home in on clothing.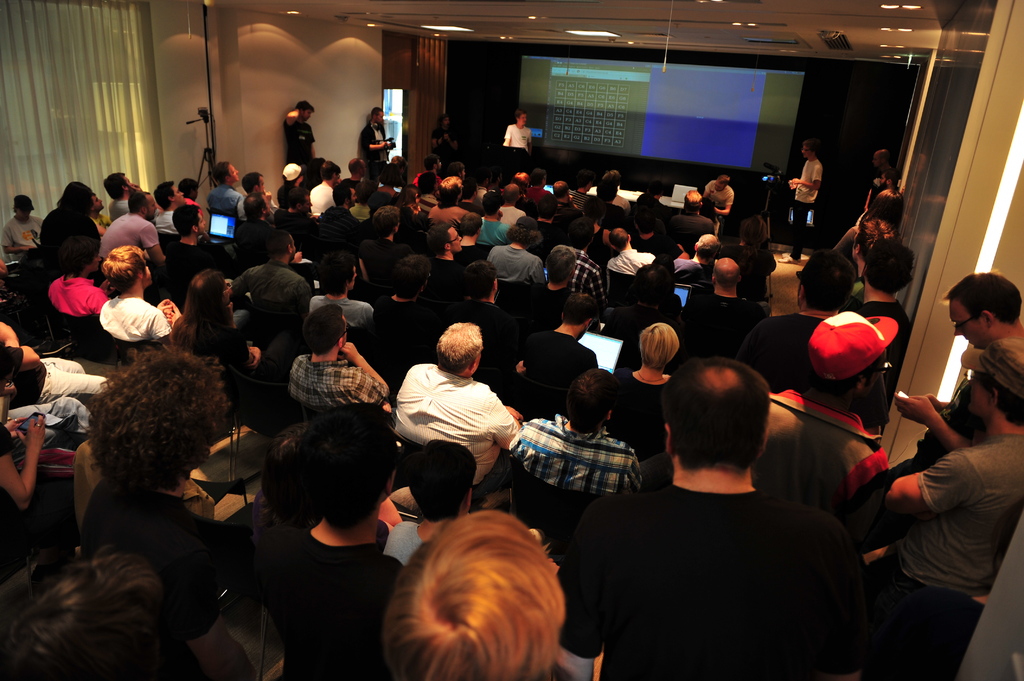
Homed in at (x1=607, y1=237, x2=659, y2=276).
